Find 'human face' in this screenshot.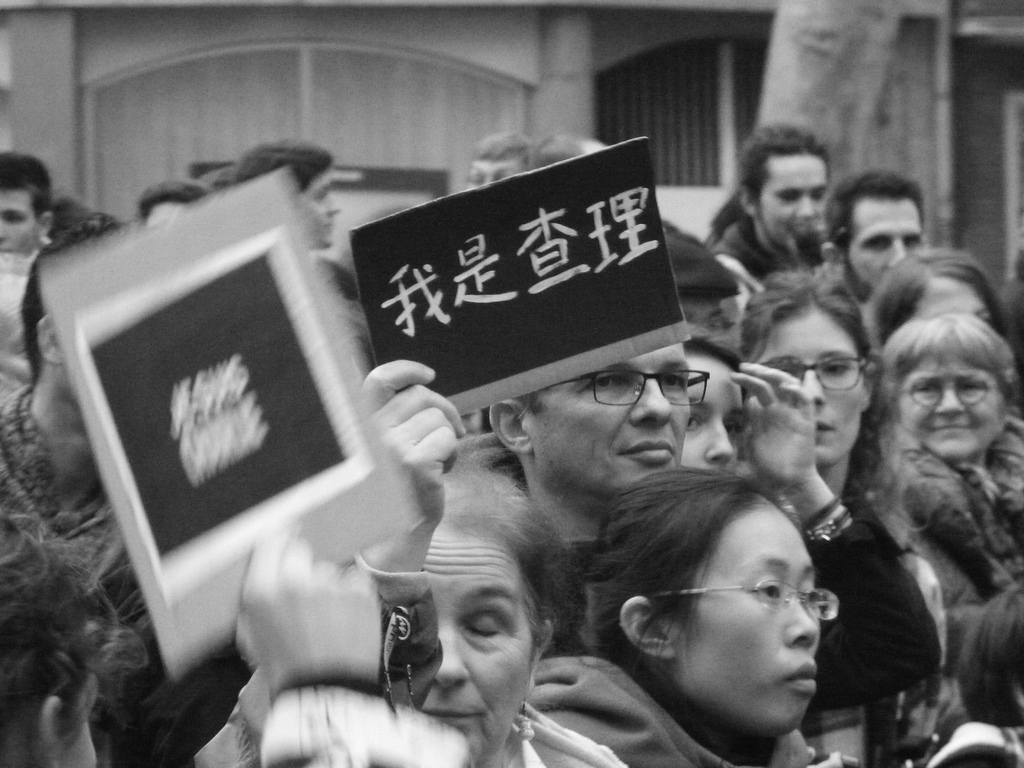
The bounding box for 'human face' is detection(758, 307, 867, 463).
